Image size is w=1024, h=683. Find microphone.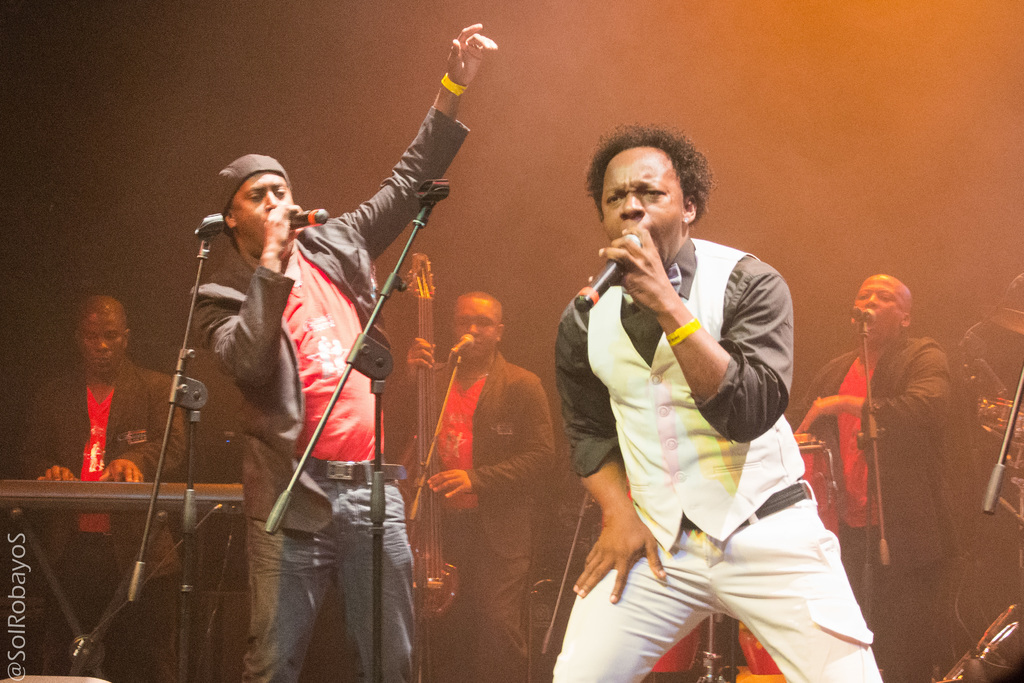
(left=849, top=304, right=872, bottom=320).
